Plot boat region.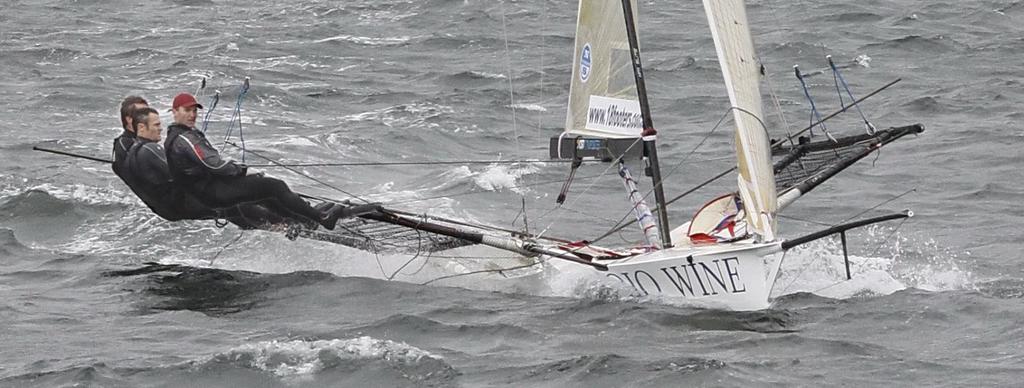
Plotted at Rect(135, 0, 929, 314).
